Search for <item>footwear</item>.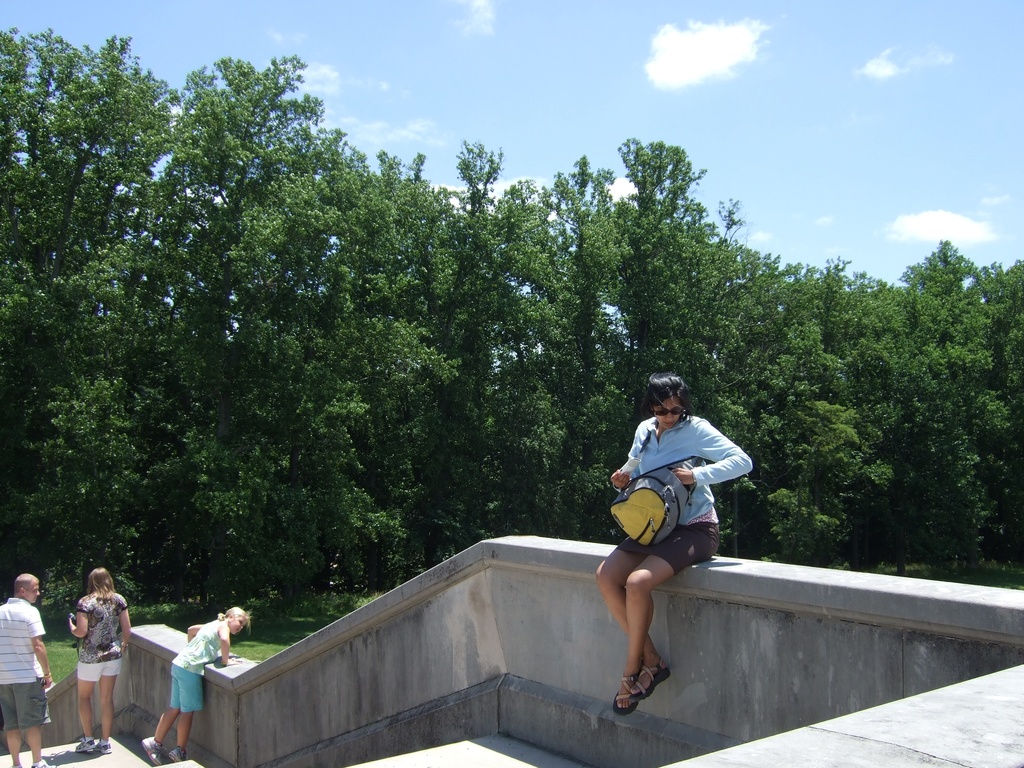
Found at {"x1": 166, "y1": 748, "x2": 186, "y2": 762}.
